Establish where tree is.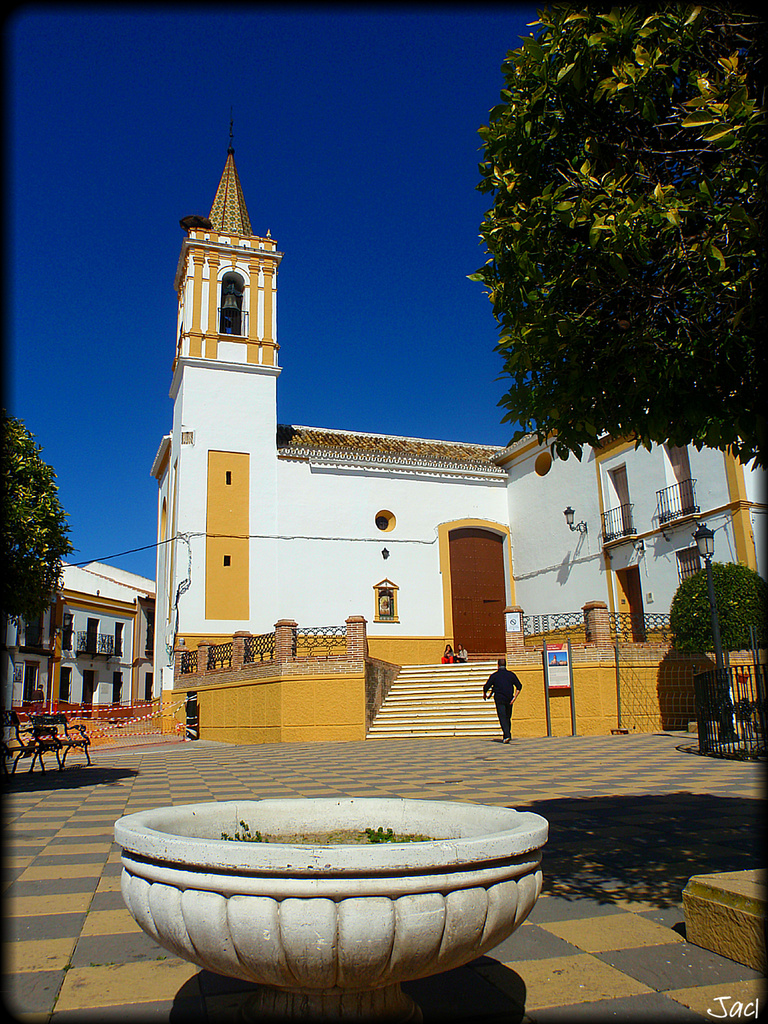
Established at <box>462,3,763,465</box>.
